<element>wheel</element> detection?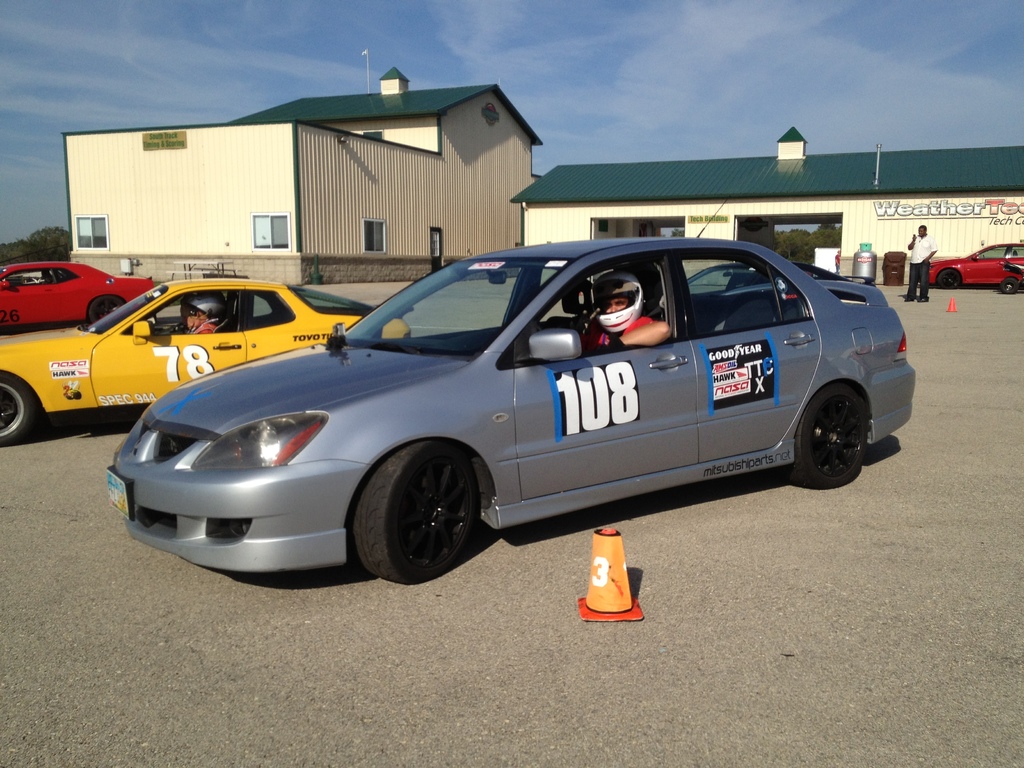
x1=0, y1=374, x2=34, y2=451
